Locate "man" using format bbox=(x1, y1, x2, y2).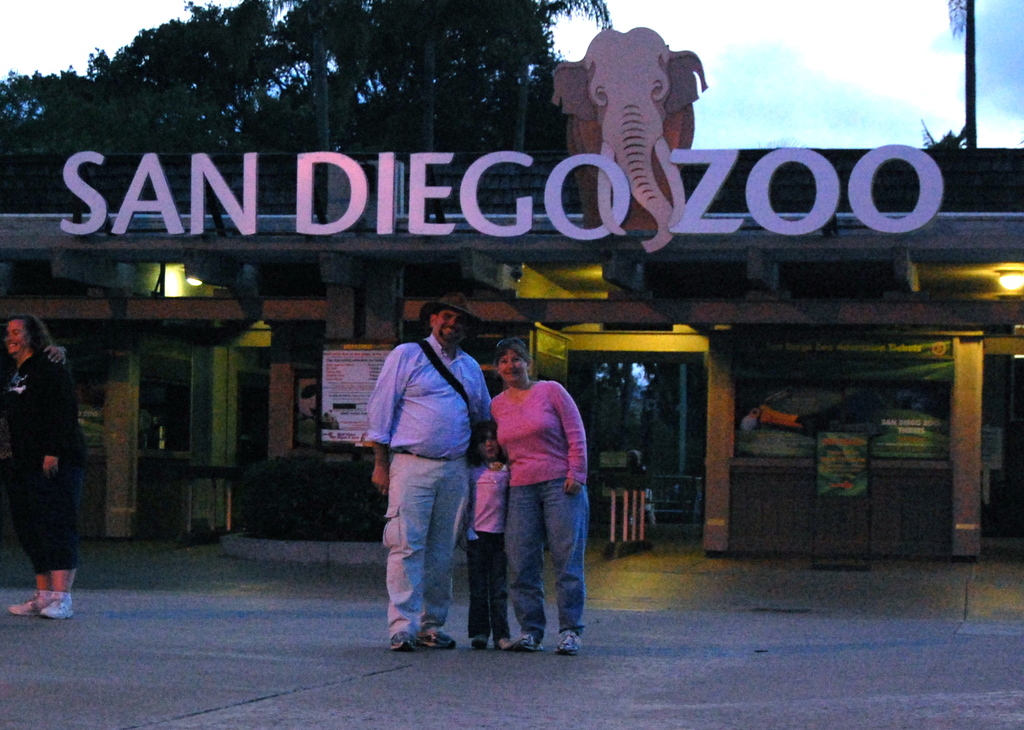
bbox=(0, 314, 88, 620).
